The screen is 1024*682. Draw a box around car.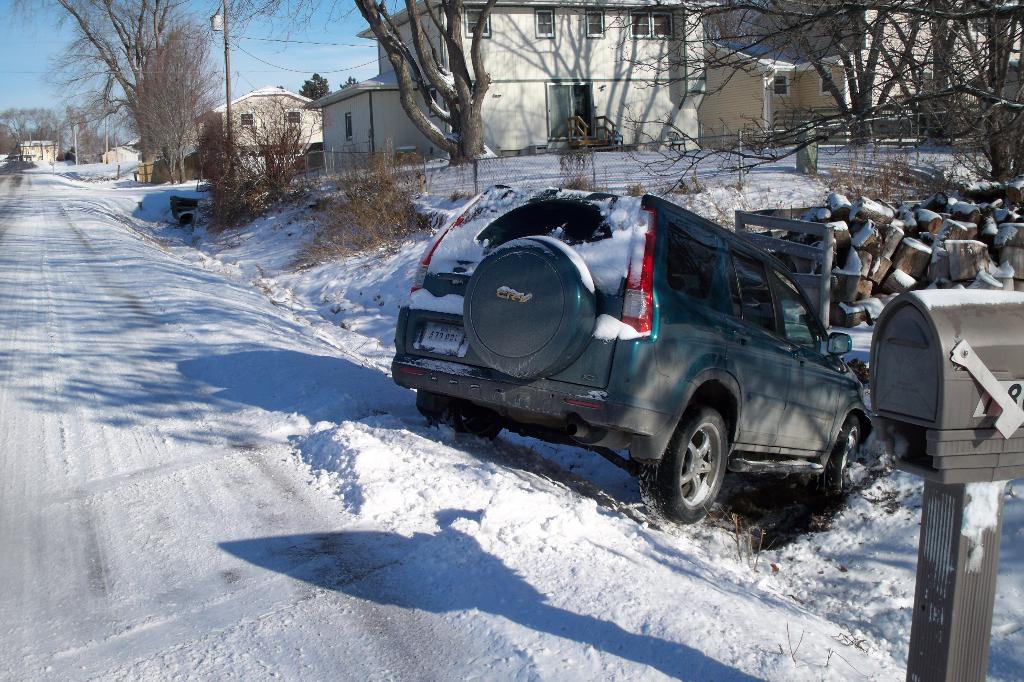
box=[390, 186, 876, 524].
